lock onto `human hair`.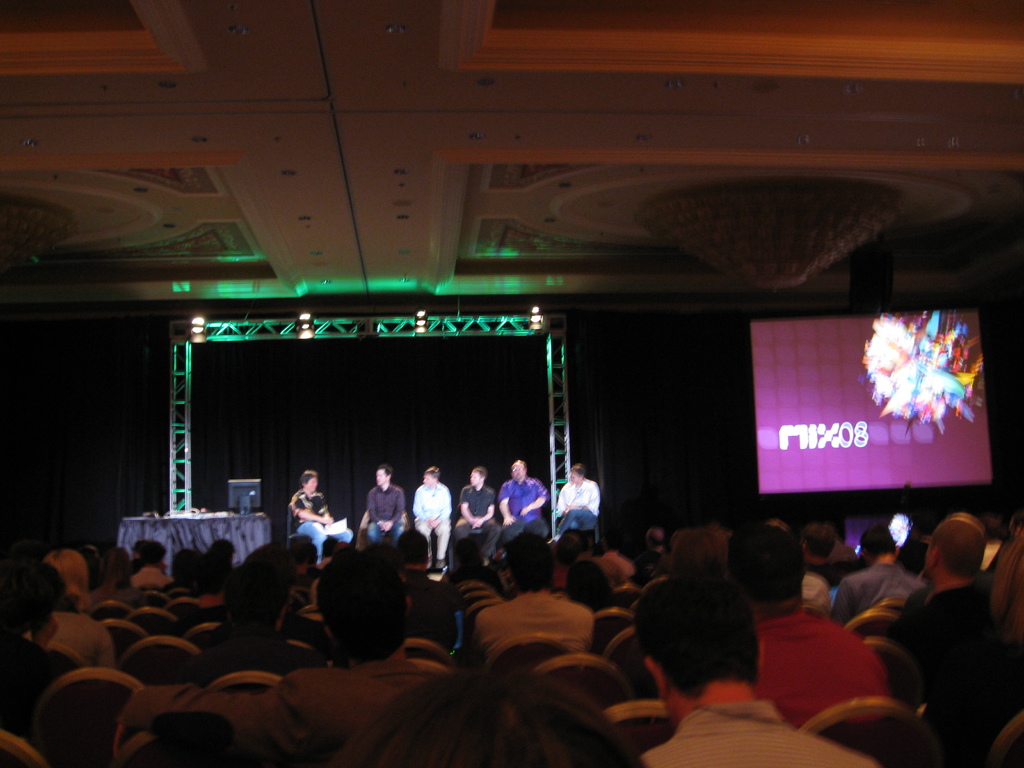
Locked: locate(512, 457, 529, 477).
